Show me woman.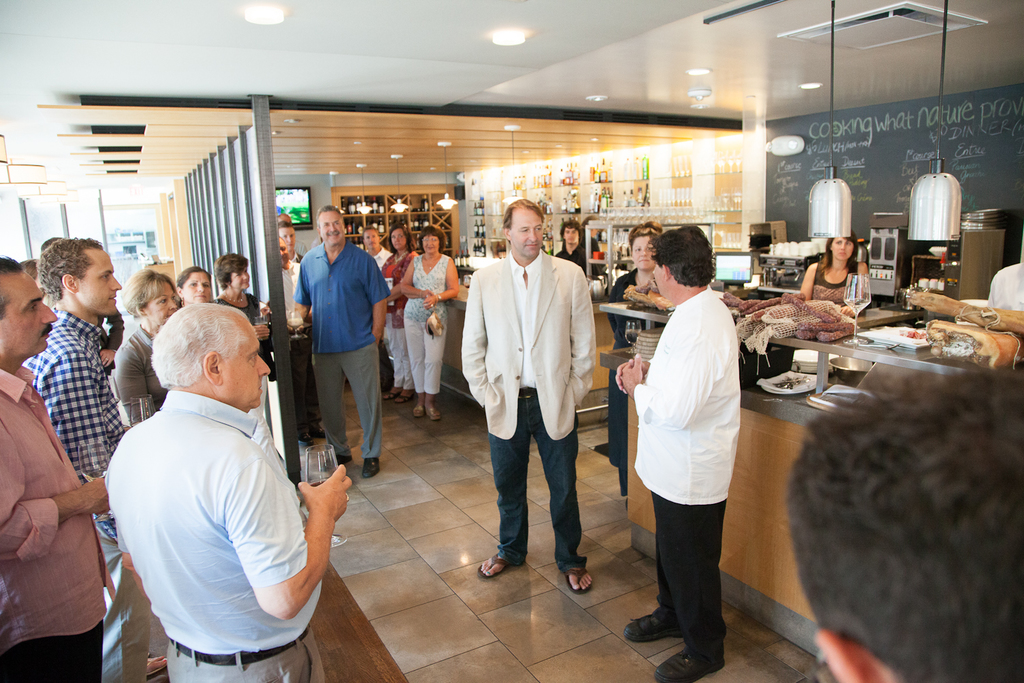
woman is here: box=[214, 253, 289, 486].
